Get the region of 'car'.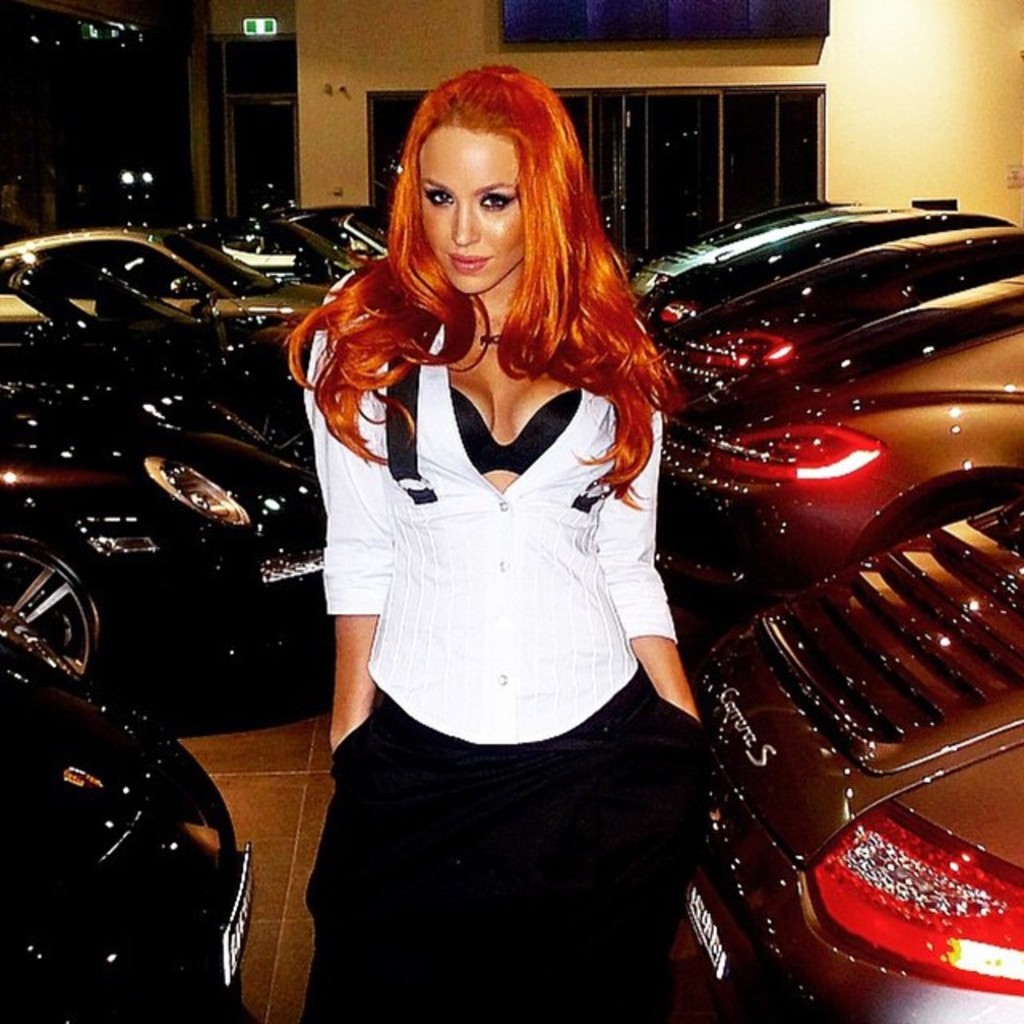
left=682, top=496, right=1022, bottom=1022.
